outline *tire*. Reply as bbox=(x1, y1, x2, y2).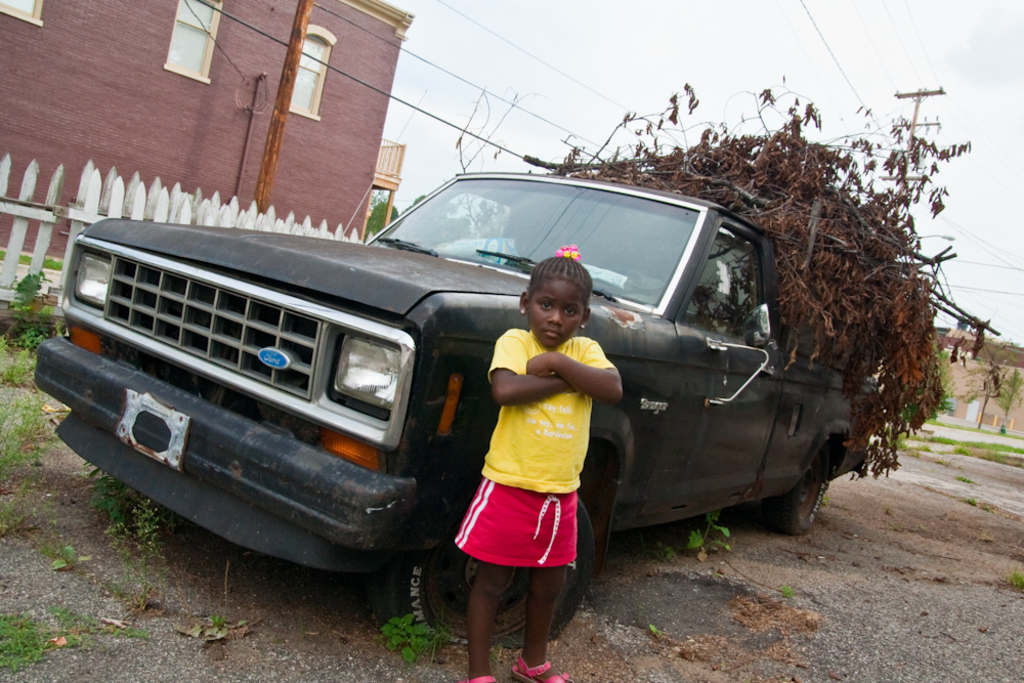
bbox=(761, 437, 835, 532).
